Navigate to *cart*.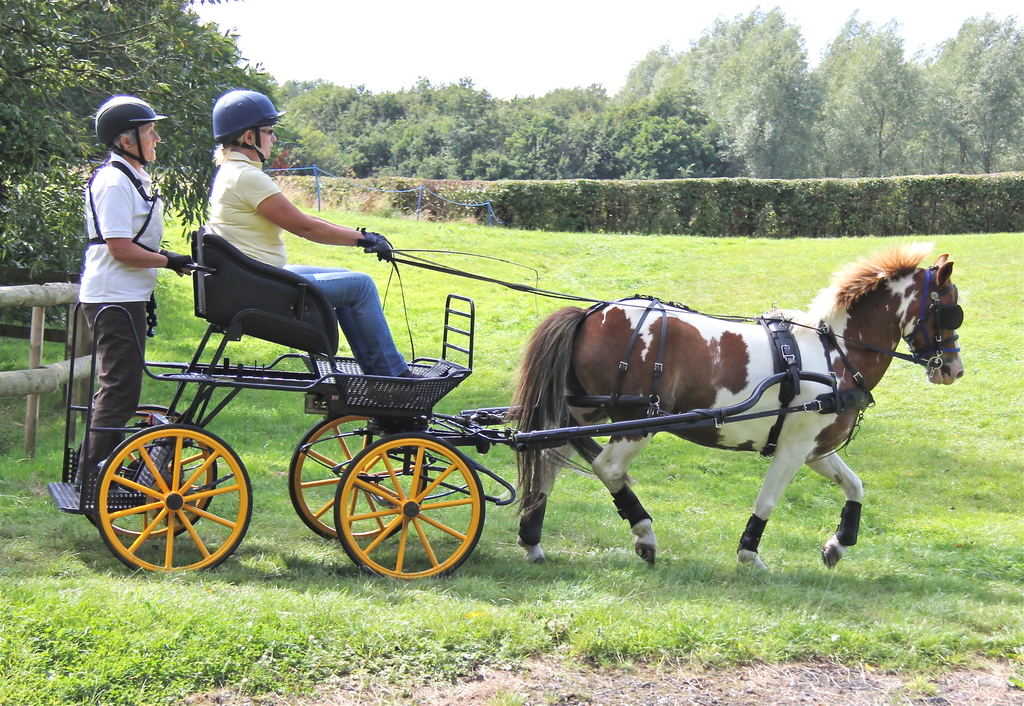
Navigation target: bbox=(45, 227, 840, 579).
